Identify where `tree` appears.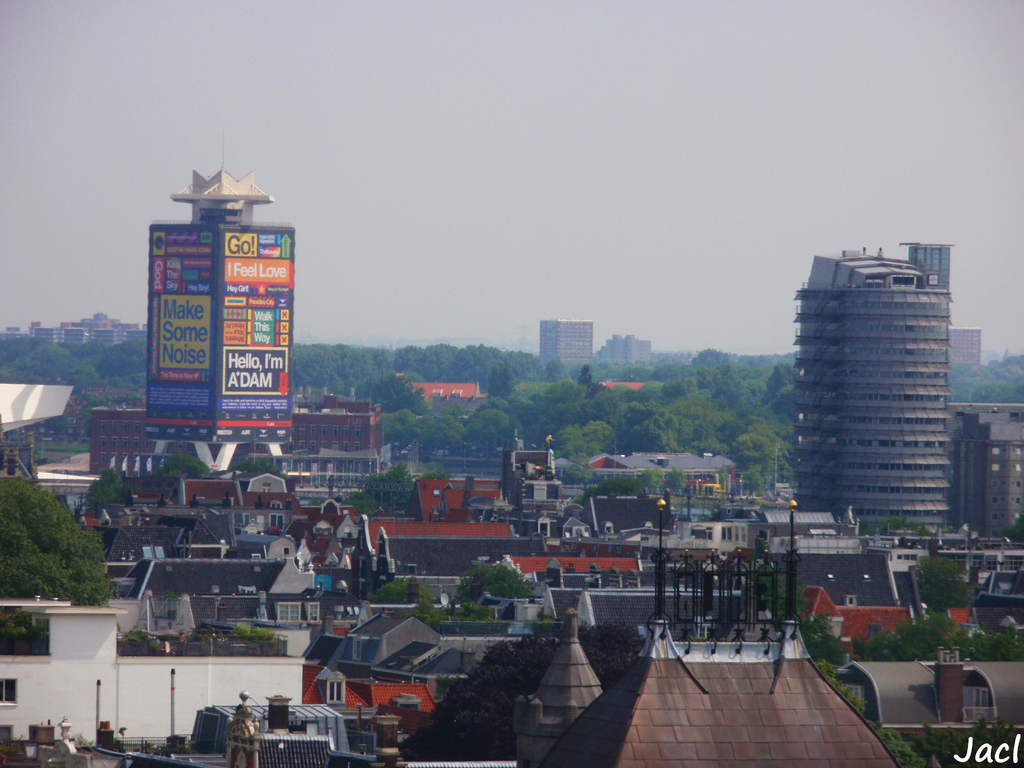
Appears at 636,467,661,500.
